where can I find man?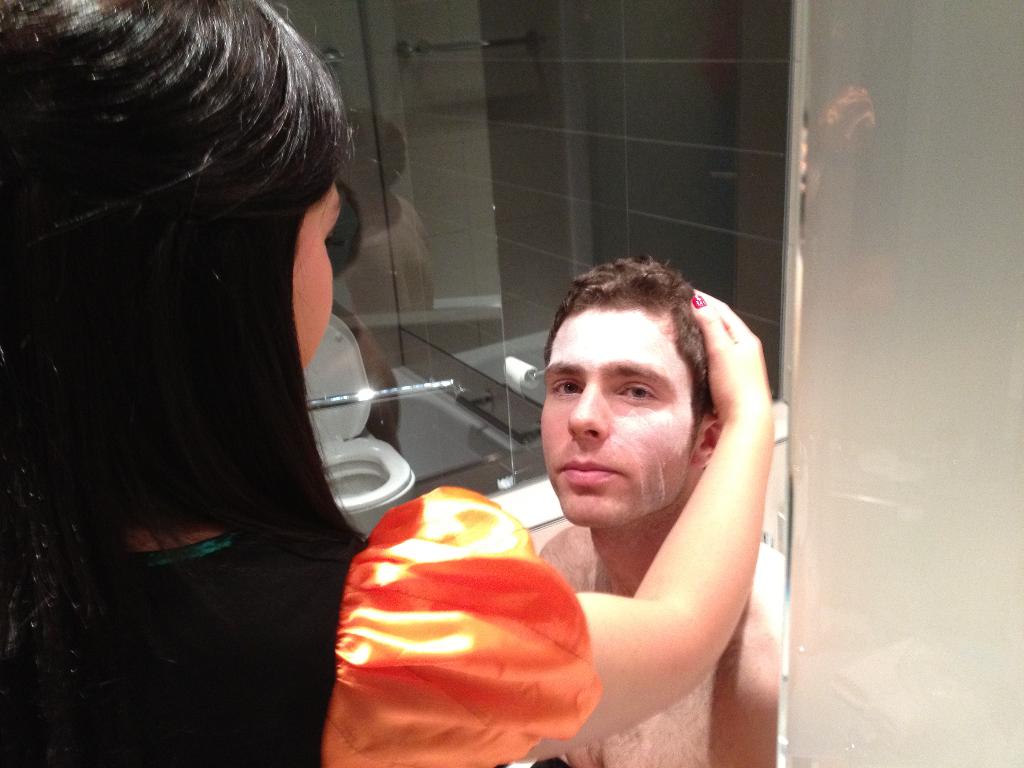
You can find it at (478, 241, 796, 766).
